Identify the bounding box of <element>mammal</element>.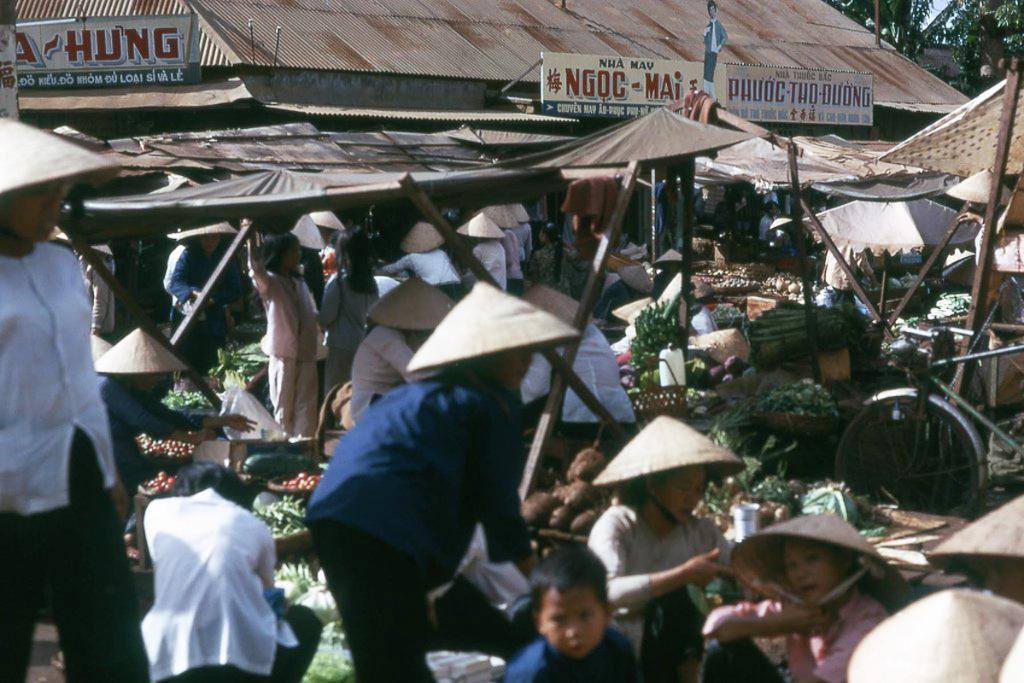
rect(510, 201, 530, 251).
